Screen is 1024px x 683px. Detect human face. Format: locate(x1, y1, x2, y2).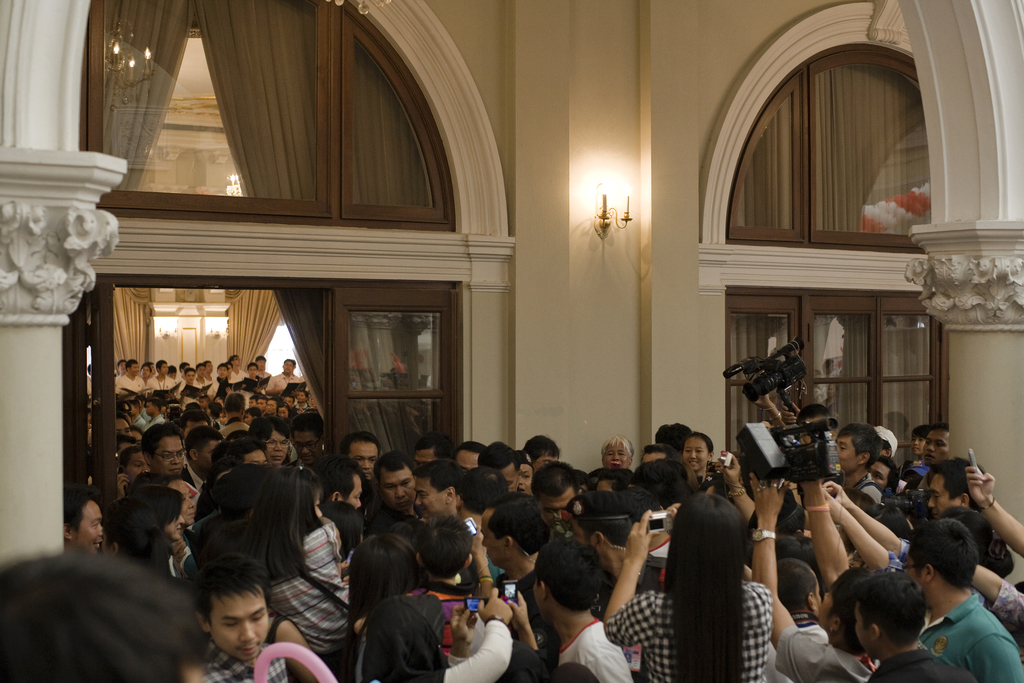
locate(351, 442, 378, 482).
